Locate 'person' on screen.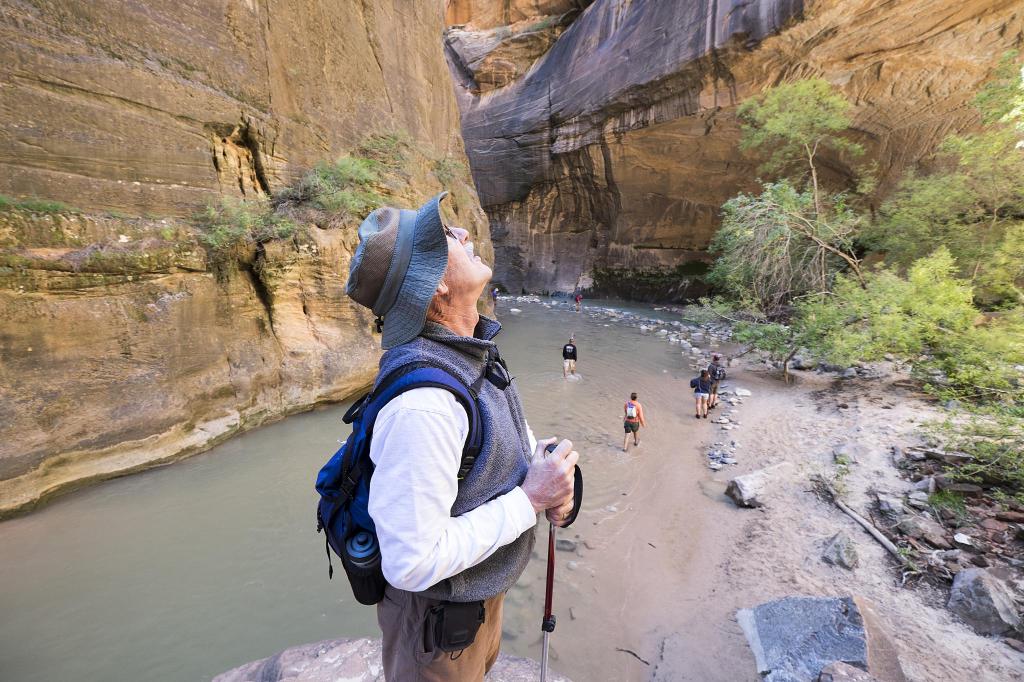
On screen at 561,333,578,375.
